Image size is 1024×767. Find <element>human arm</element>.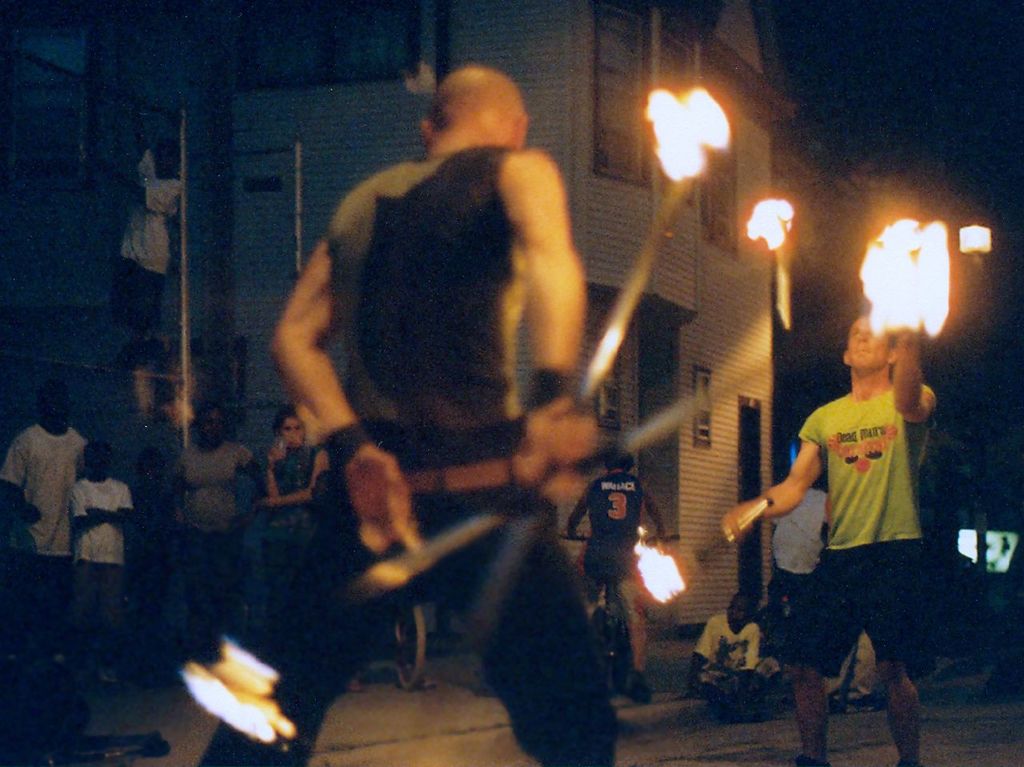
{"left": 264, "top": 225, "right": 418, "bottom": 561}.
